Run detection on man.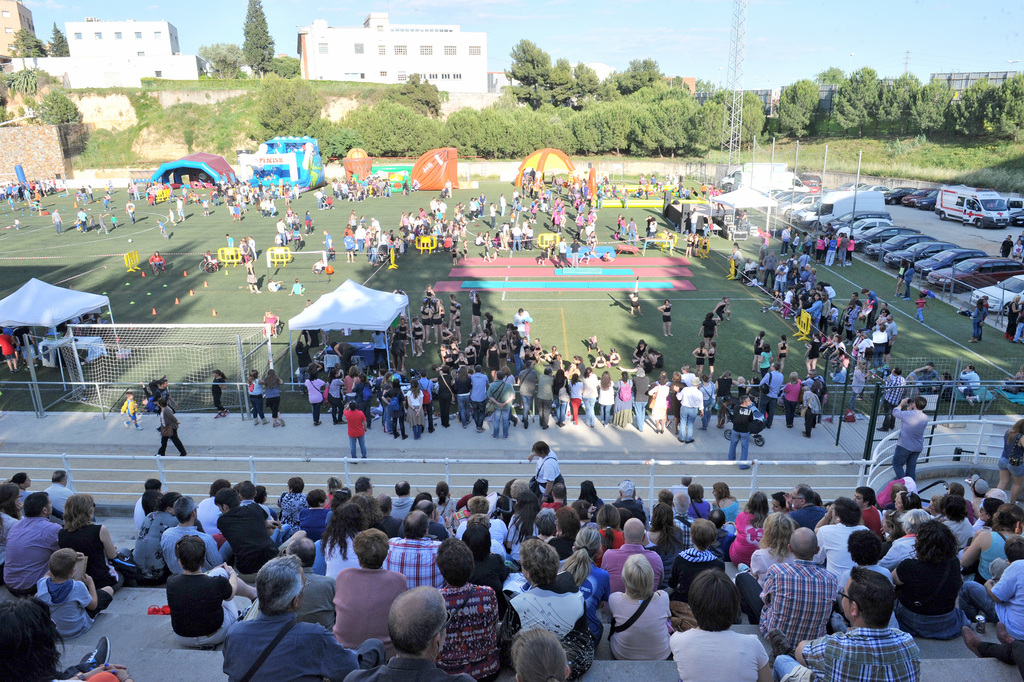
Result: select_region(605, 514, 668, 593).
